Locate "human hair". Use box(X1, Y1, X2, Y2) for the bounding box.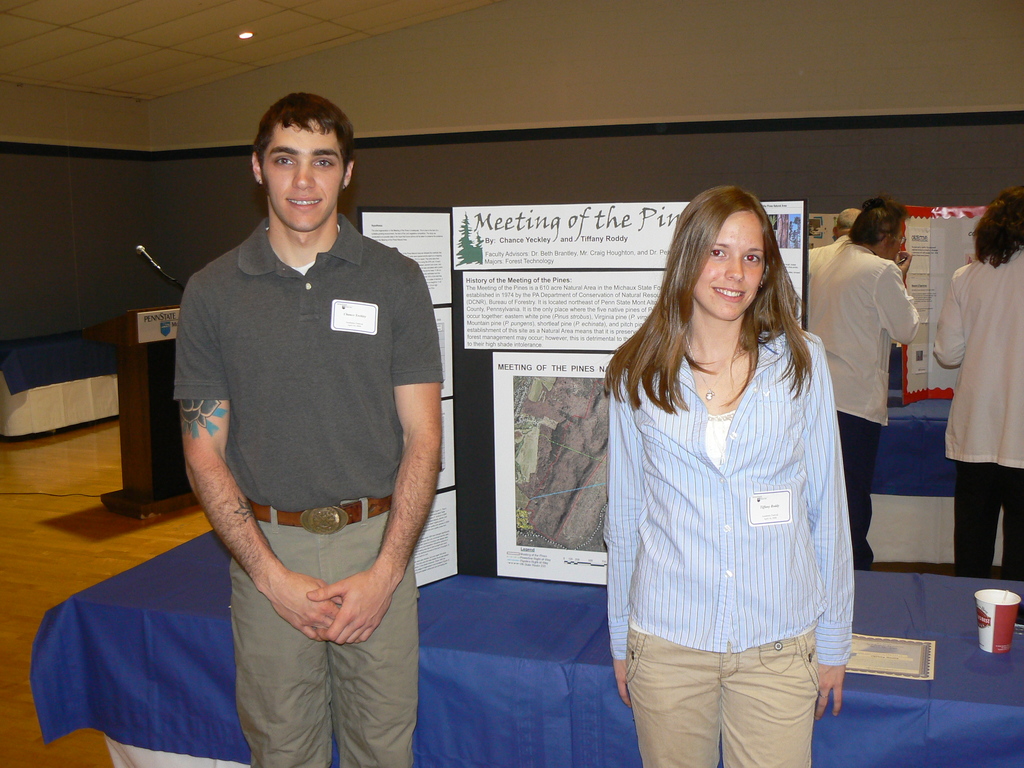
box(644, 186, 803, 412).
